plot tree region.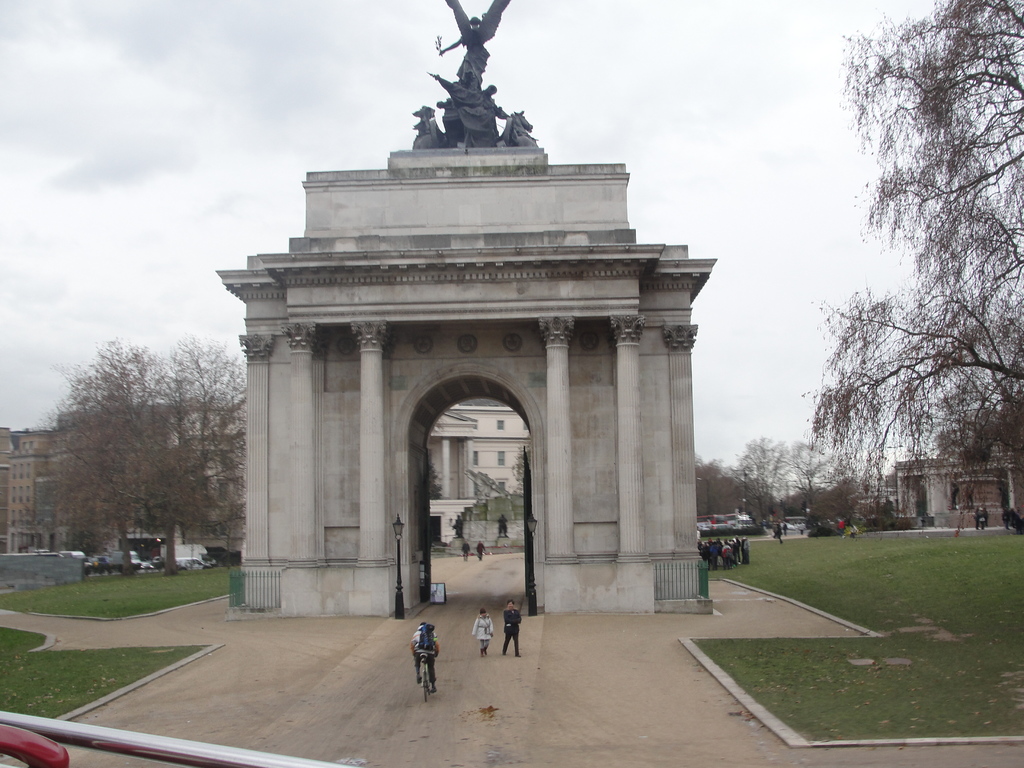
Plotted at BBox(508, 430, 531, 495).
